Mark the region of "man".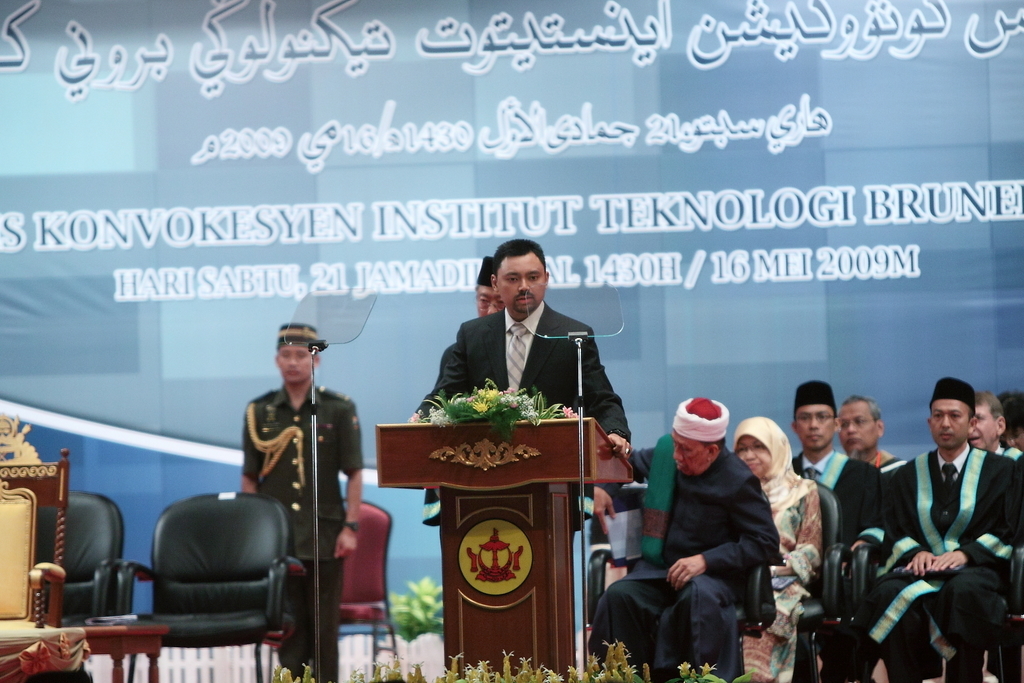
Region: left=235, top=316, right=364, bottom=682.
